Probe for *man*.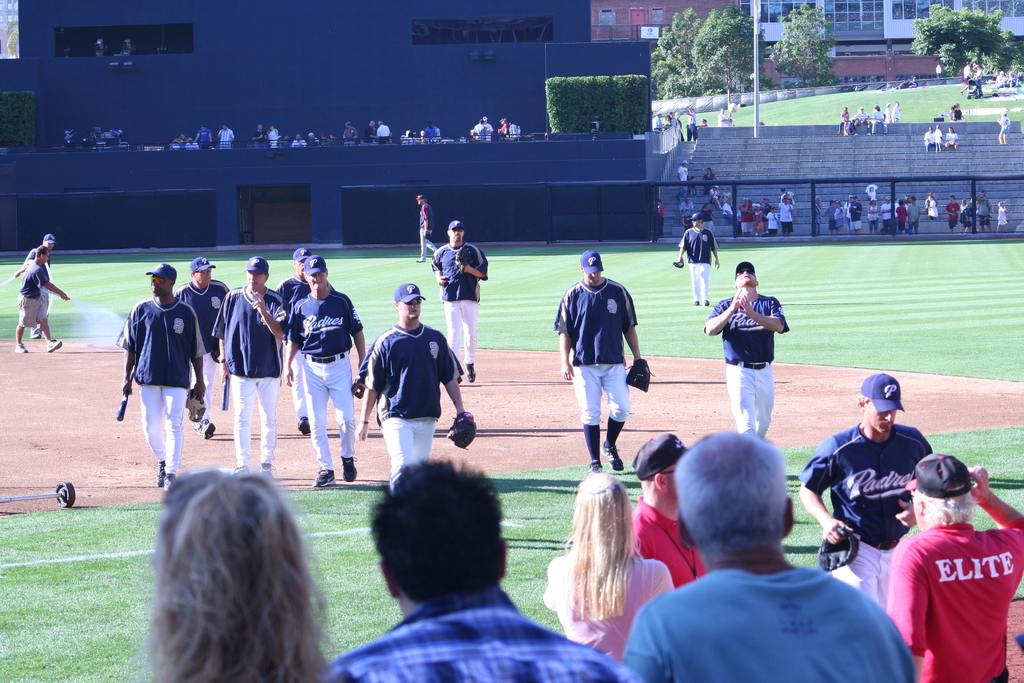
Probe result: region(216, 122, 236, 151).
